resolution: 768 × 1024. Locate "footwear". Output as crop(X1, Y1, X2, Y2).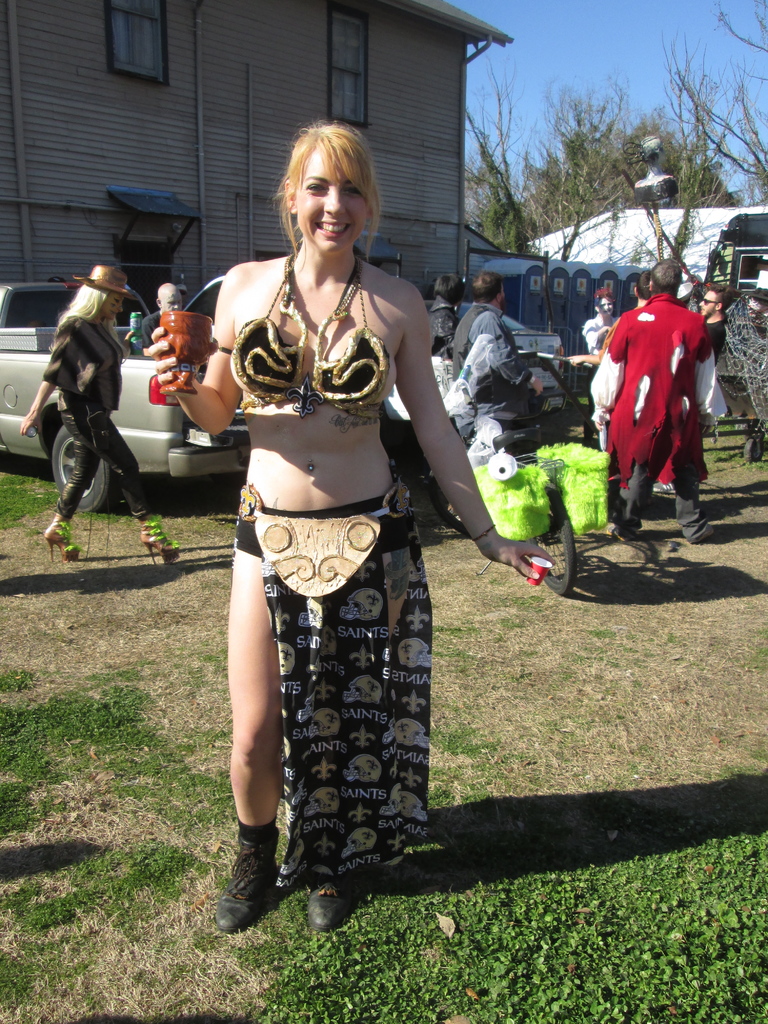
crop(207, 831, 281, 940).
